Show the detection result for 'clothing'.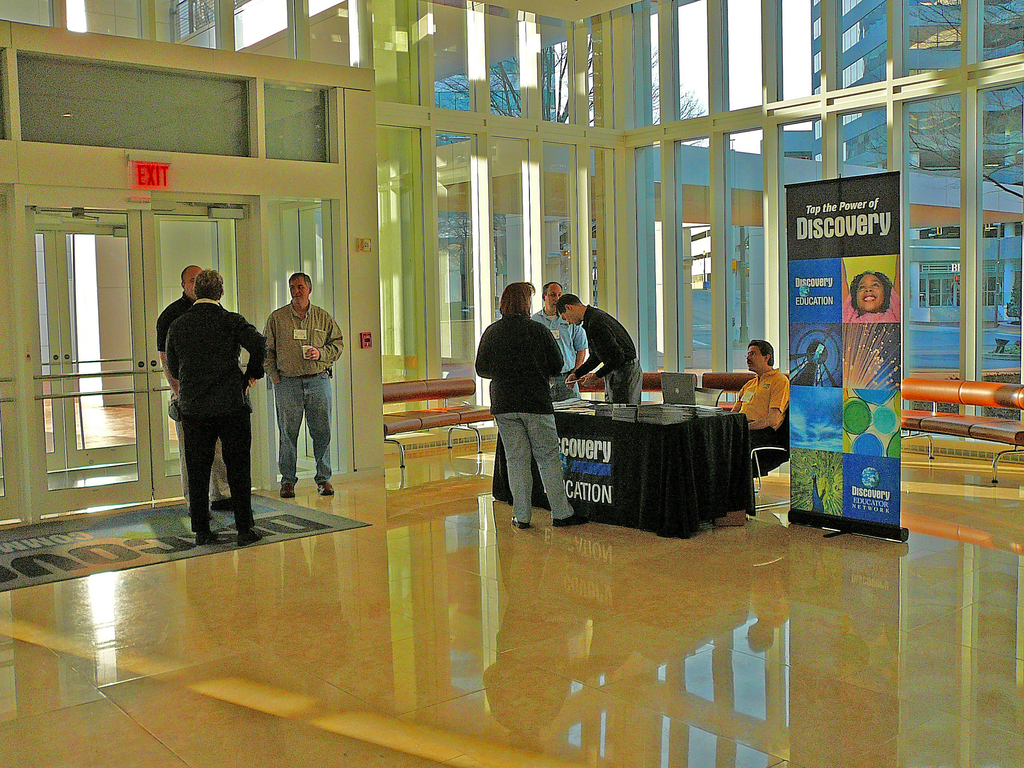
{"x1": 844, "y1": 287, "x2": 902, "y2": 323}.
